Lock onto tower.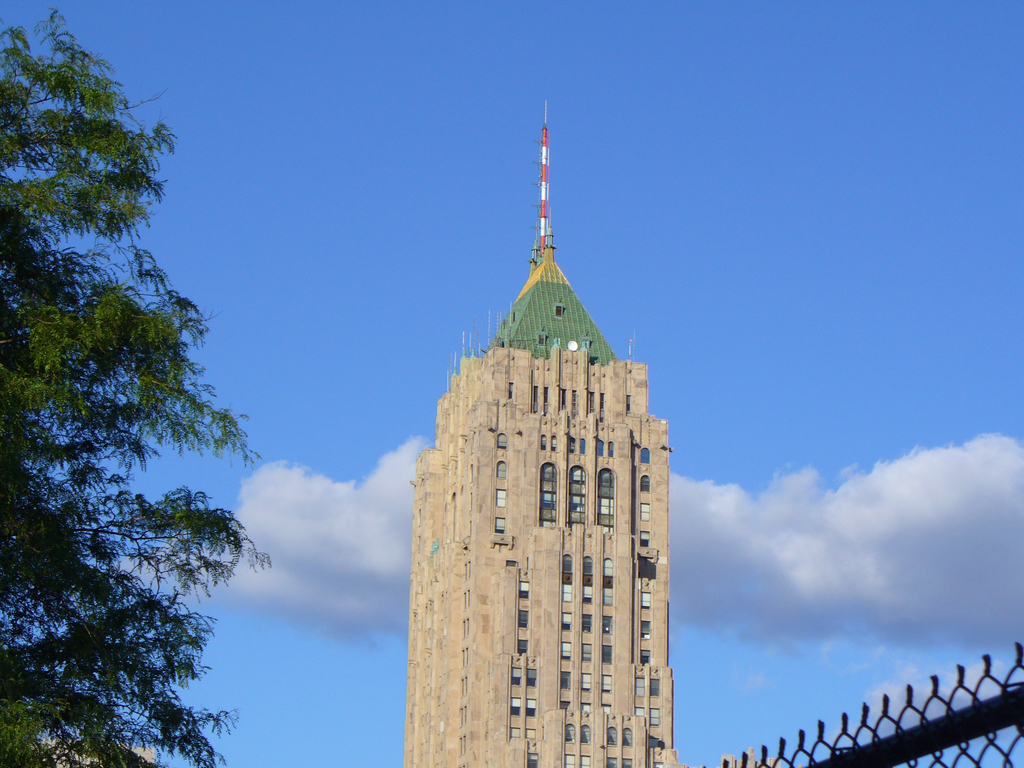
Locked: x1=392, y1=125, x2=695, y2=737.
